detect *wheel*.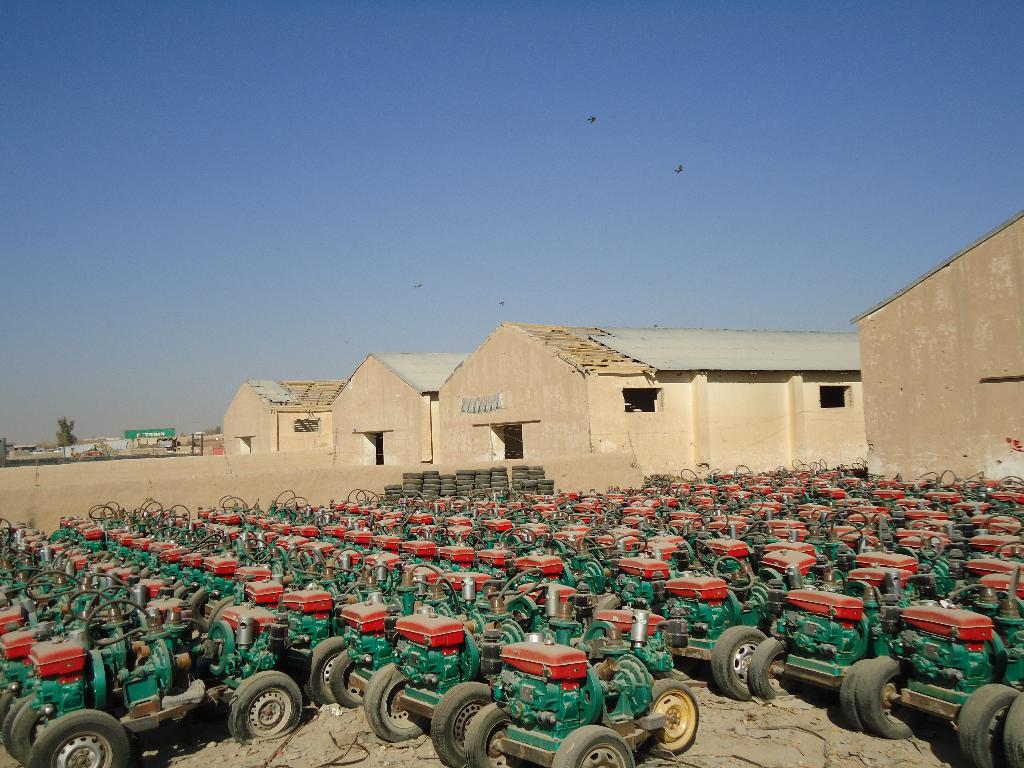
Detected at pyautogui.locateOnScreen(748, 632, 789, 700).
